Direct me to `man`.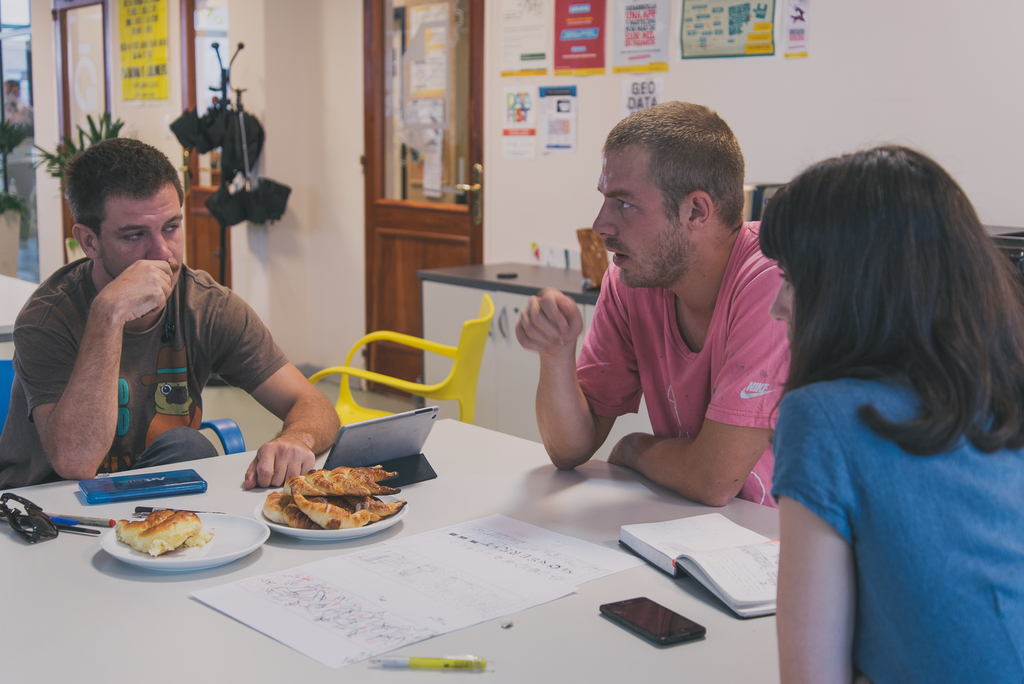
Direction: 514/99/780/511.
